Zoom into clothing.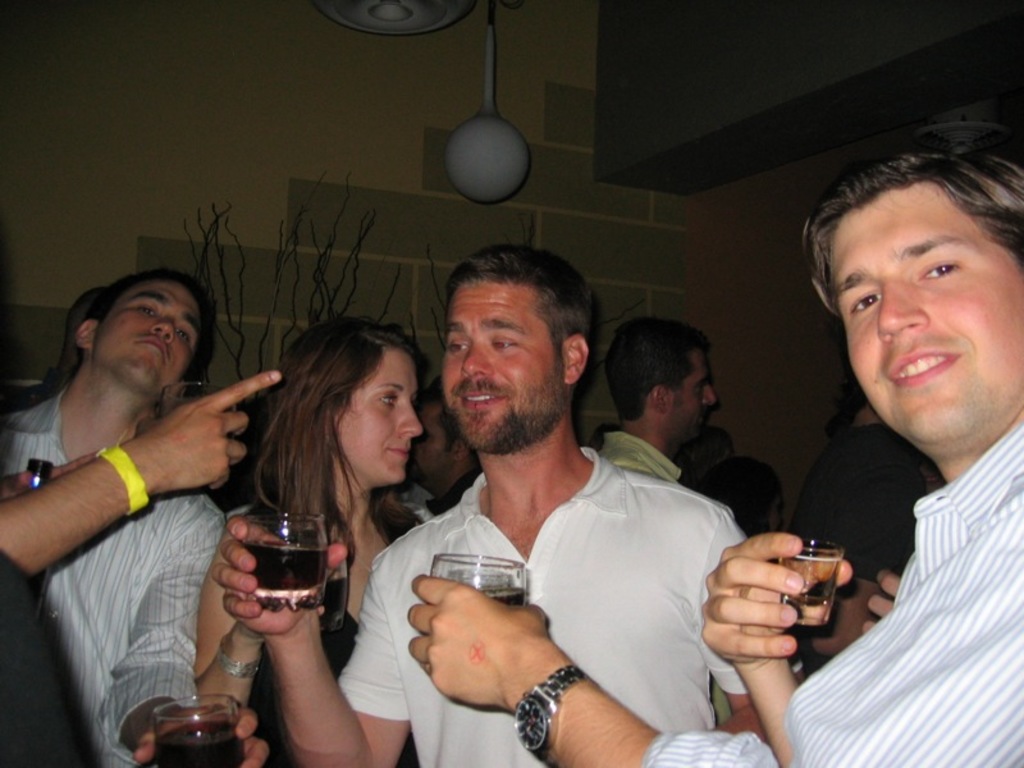
Zoom target: locate(0, 393, 236, 767).
